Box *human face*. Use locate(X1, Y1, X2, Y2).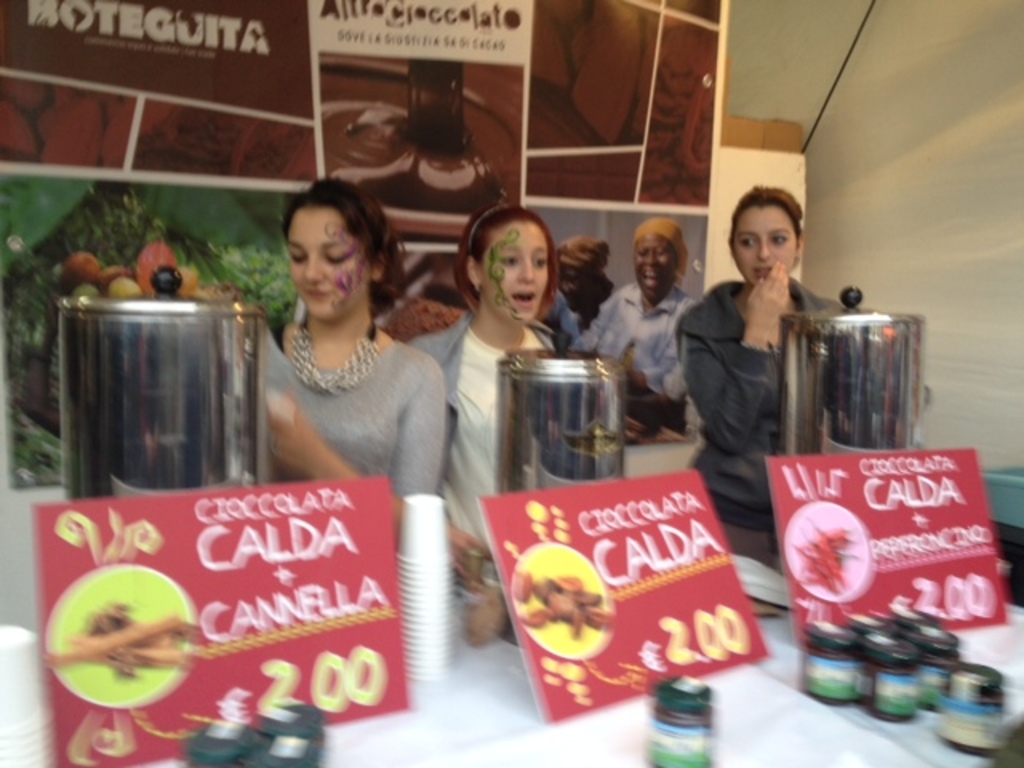
locate(482, 222, 544, 322).
